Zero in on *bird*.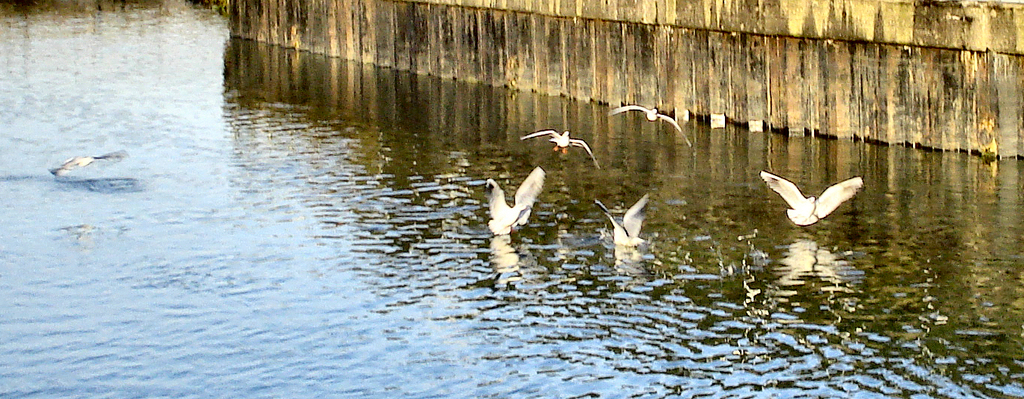
Zeroed in: (x1=43, y1=145, x2=121, y2=185).
